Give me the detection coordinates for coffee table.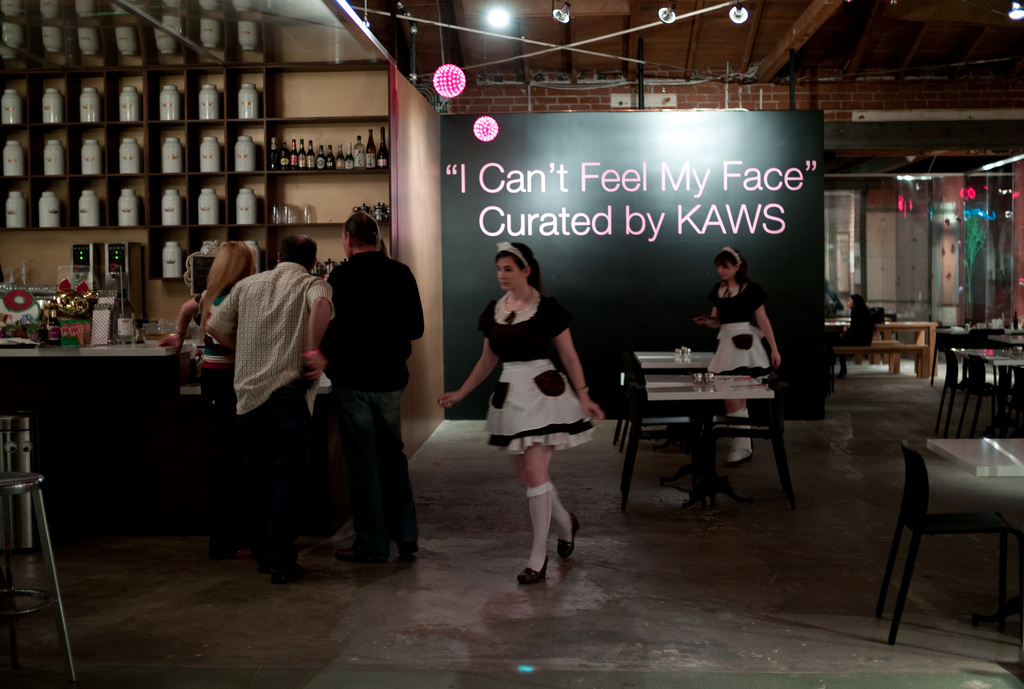
crop(616, 350, 720, 450).
